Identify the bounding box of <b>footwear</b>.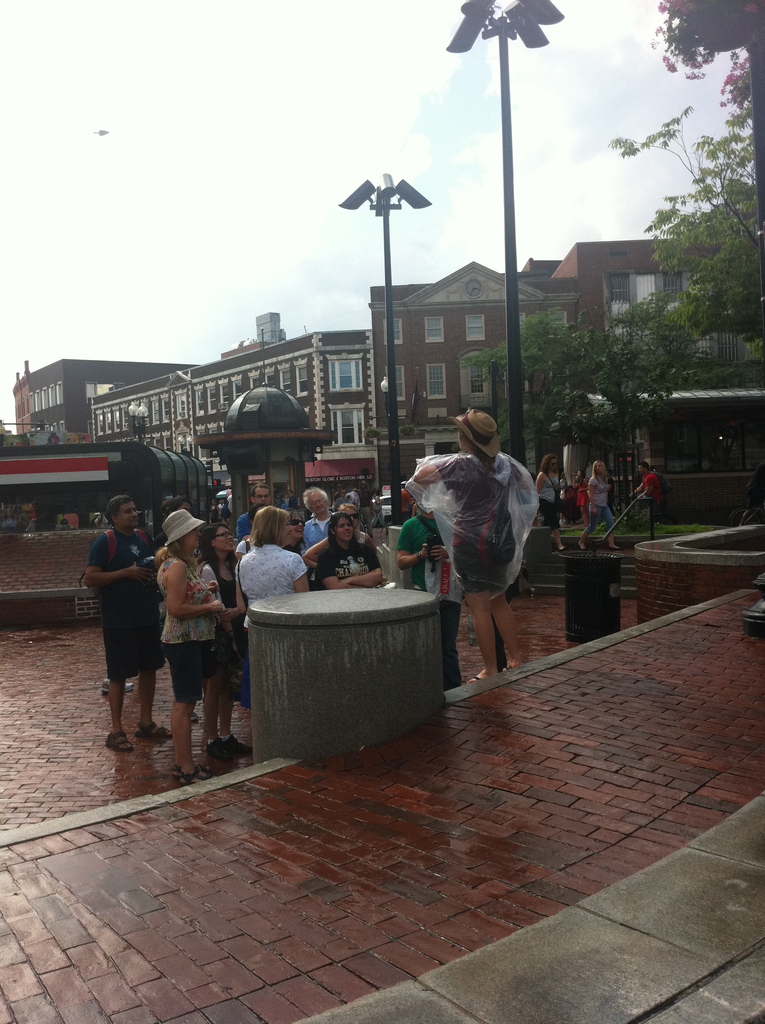
133 723 173 740.
